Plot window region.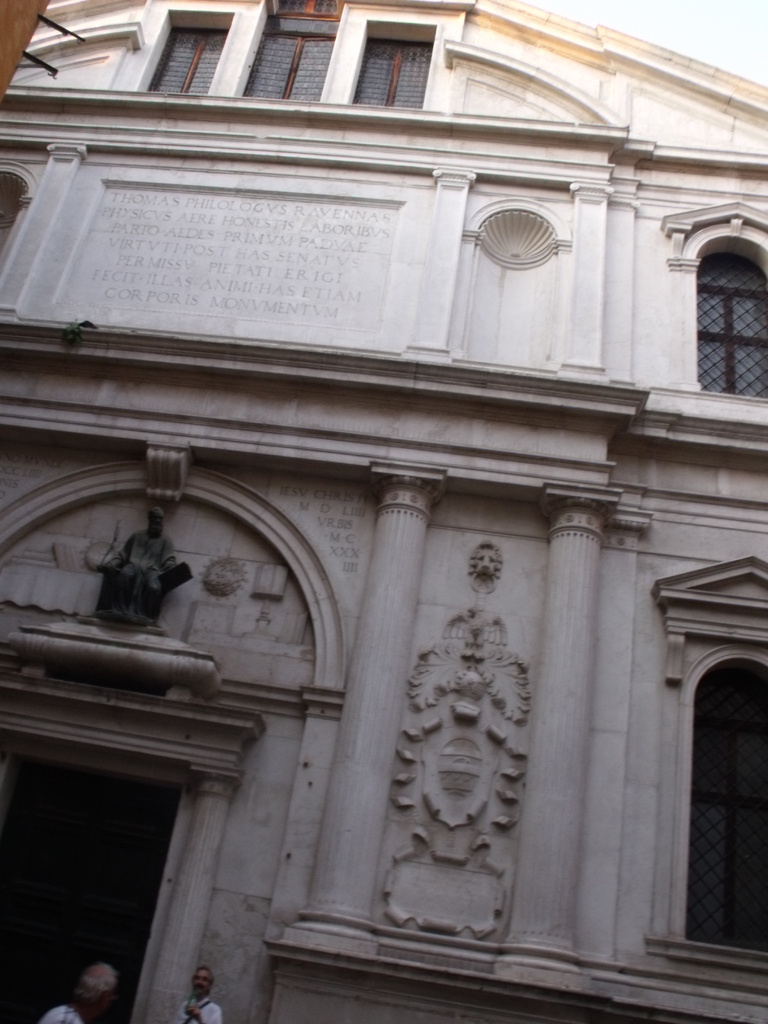
Plotted at 685/660/767/955.
